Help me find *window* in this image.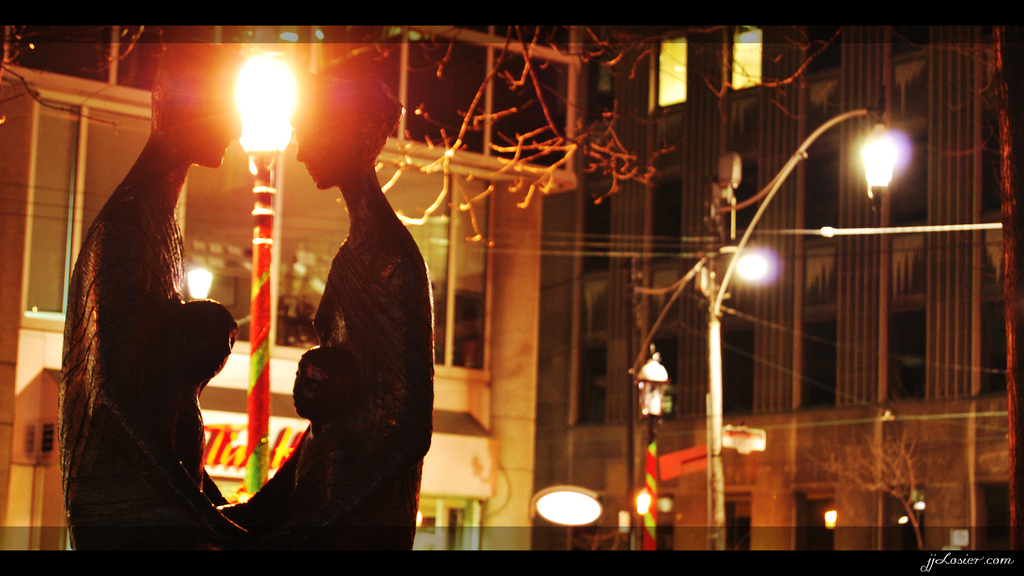
Found it: crop(721, 28, 765, 93).
